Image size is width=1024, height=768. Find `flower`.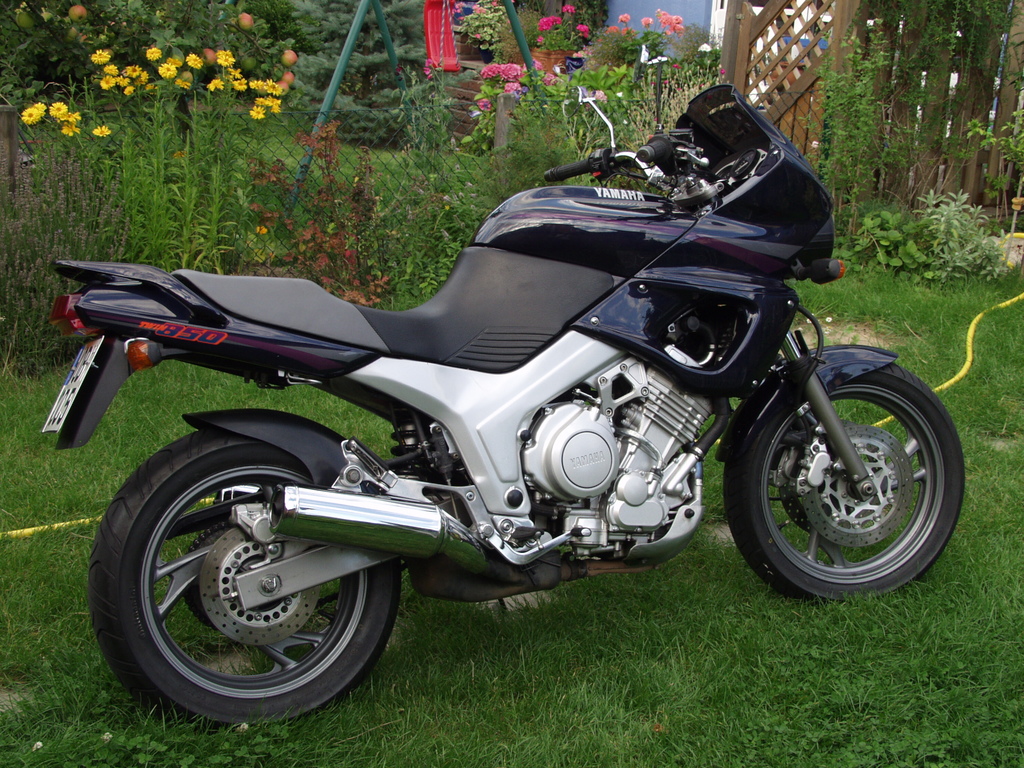
(x1=100, y1=73, x2=116, y2=89).
